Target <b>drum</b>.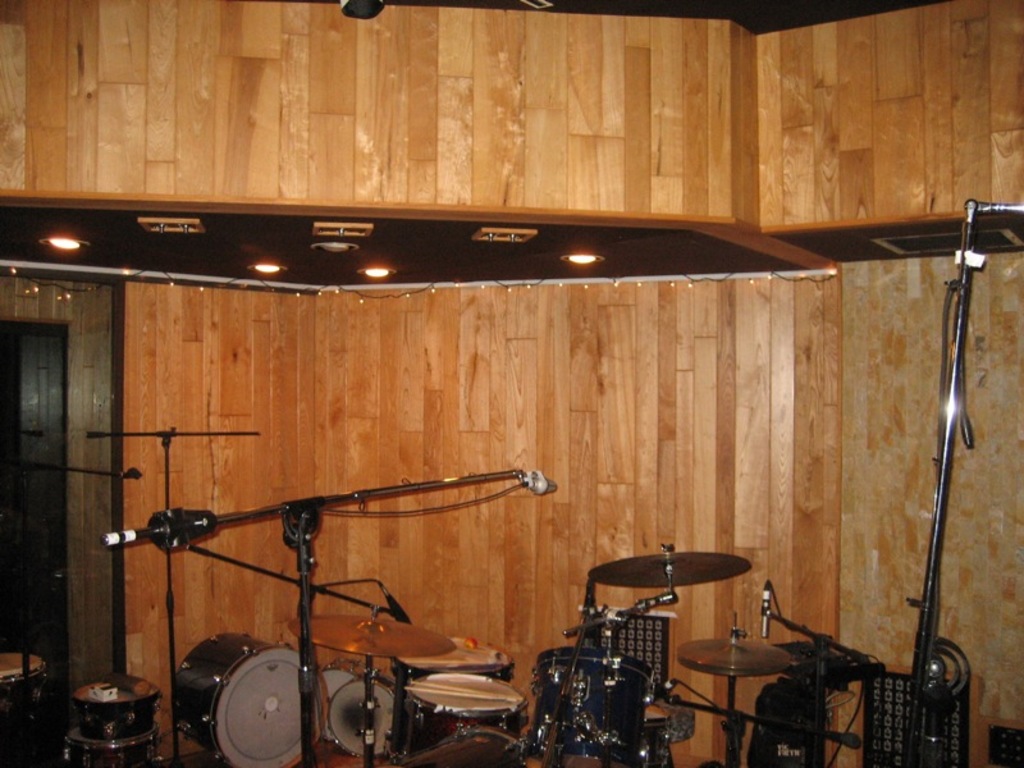
Target region: crop(76, 680, 160, 744).
